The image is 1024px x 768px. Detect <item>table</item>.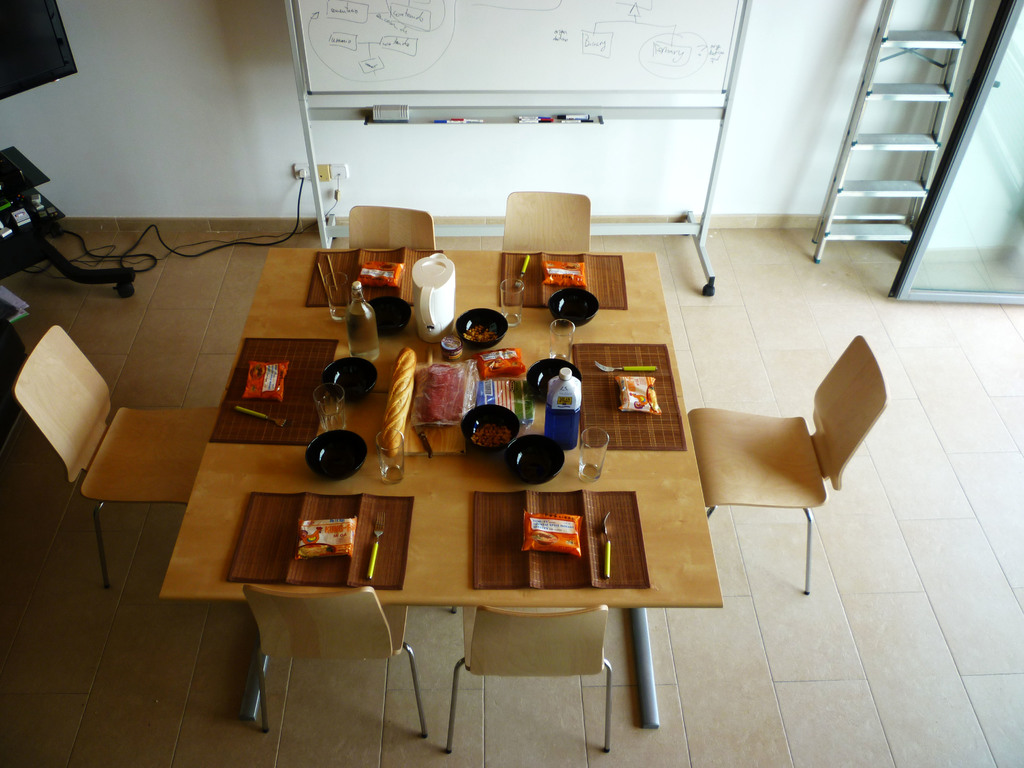
Detection: x1=112, y1=242, x2=812, y2=744.
